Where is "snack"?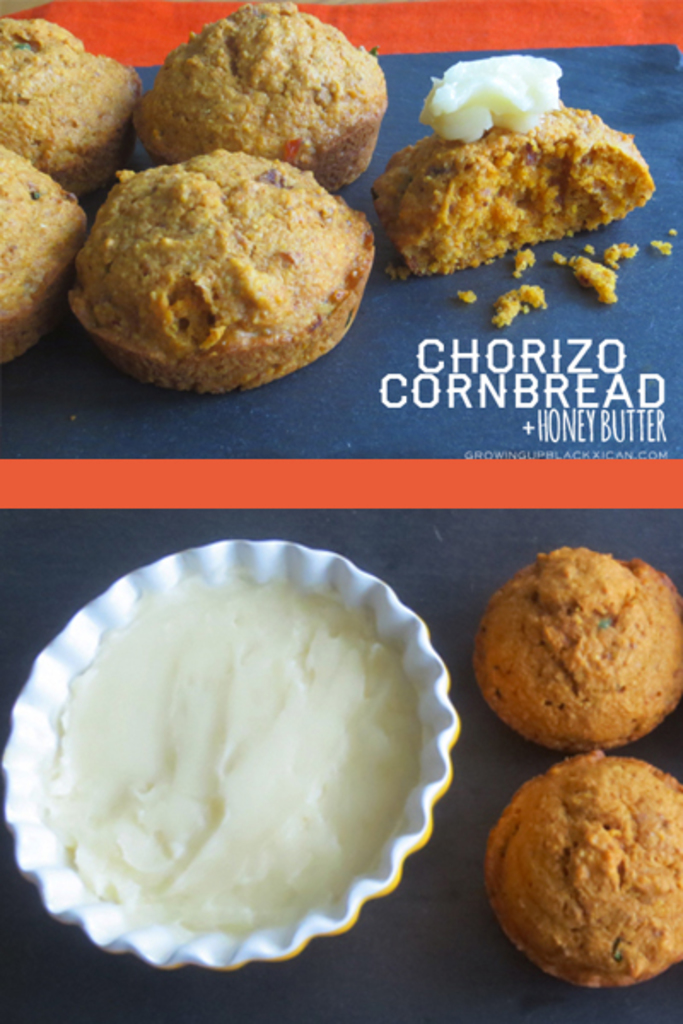
[x1=475, y1=548, x2=681, y2=749].
